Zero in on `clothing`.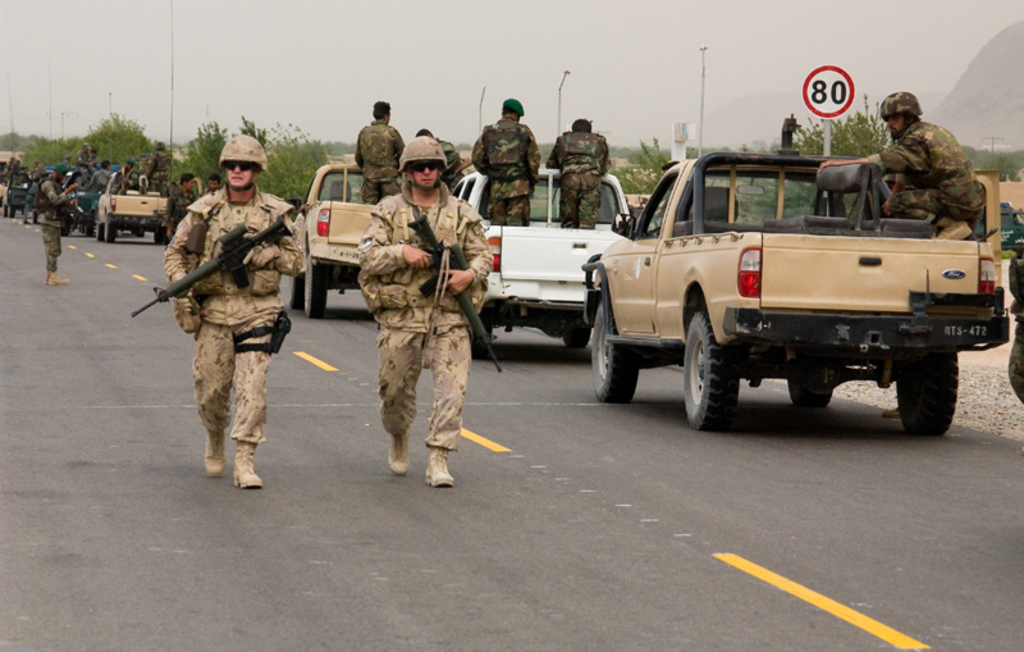
Zeroed in: [left=355, top=178, right=498, bottom=452].
